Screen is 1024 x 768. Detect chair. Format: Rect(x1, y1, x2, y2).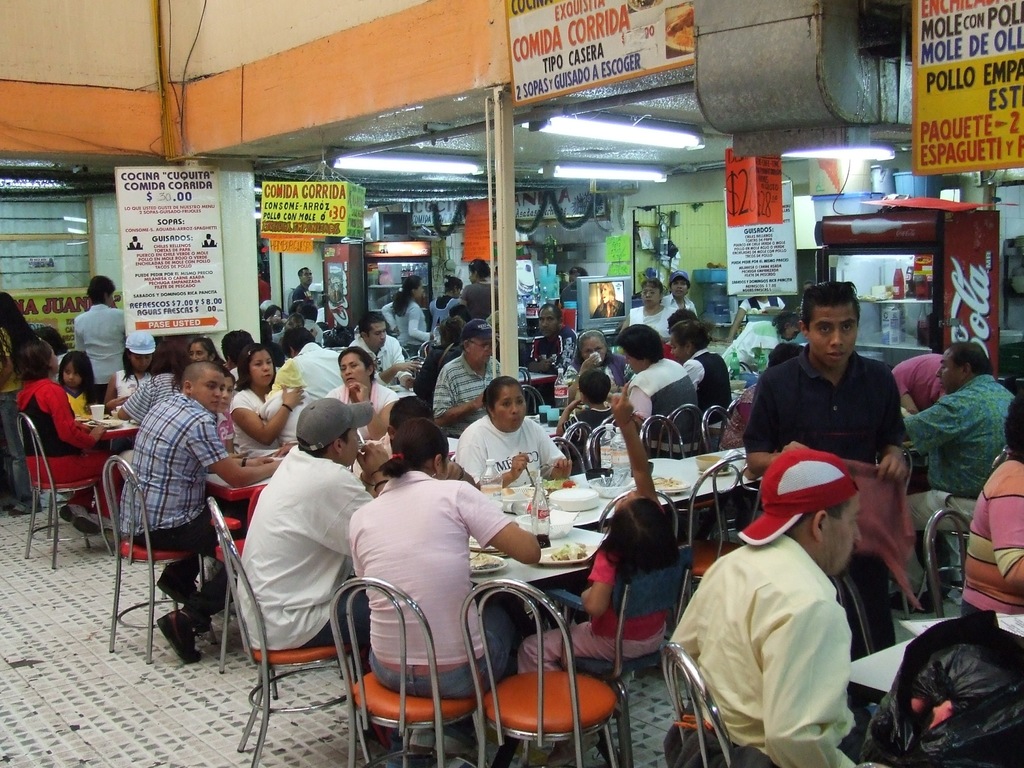
Rect(415, 341, 431, 373).
